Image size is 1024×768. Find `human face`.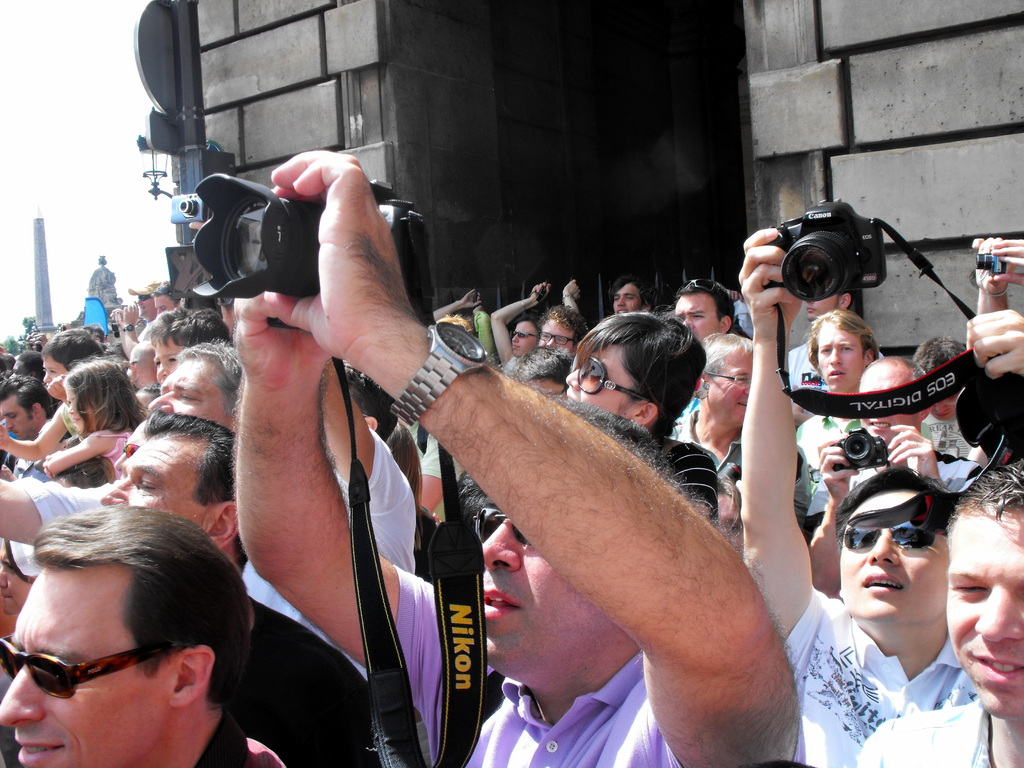
{"x1": 612, "y1": 286, "x2": 639, "y2": 315}.
